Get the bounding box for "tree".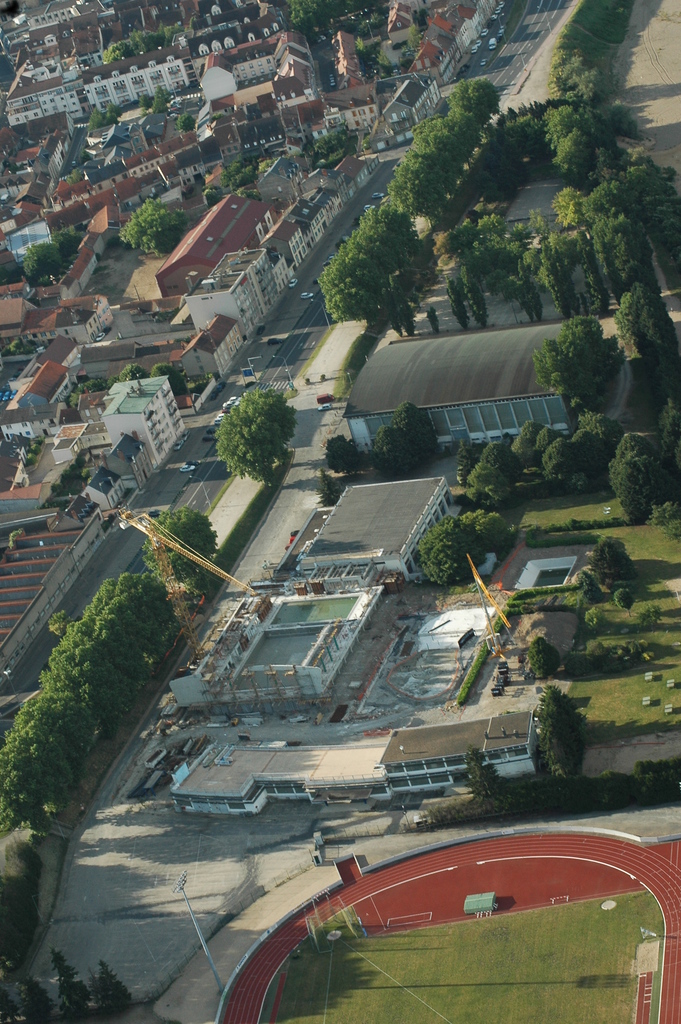
[left=370, top=53, right=395, bottom=70].
